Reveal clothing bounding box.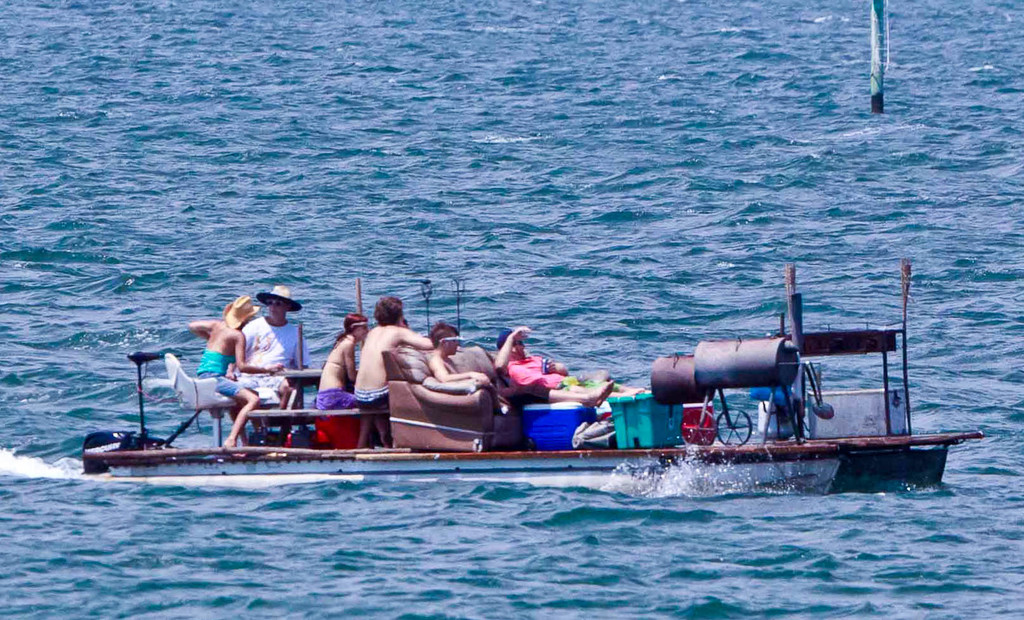
Revealed: <box>239,314,314,378</box>.
